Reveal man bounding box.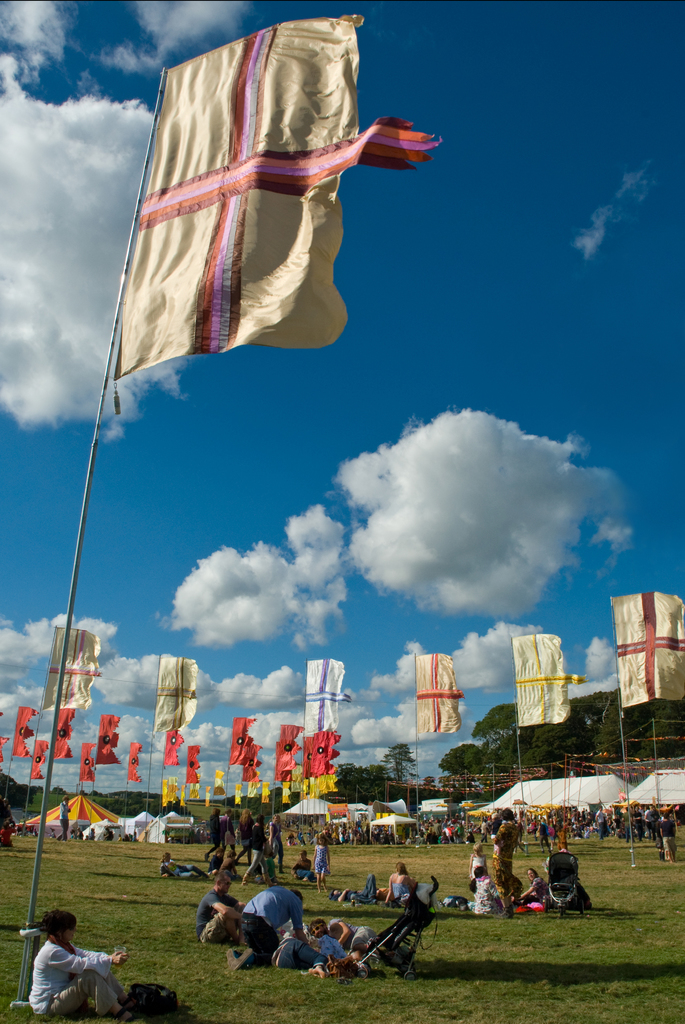
Revealed: bbox=[594, 804, 607, 839].
